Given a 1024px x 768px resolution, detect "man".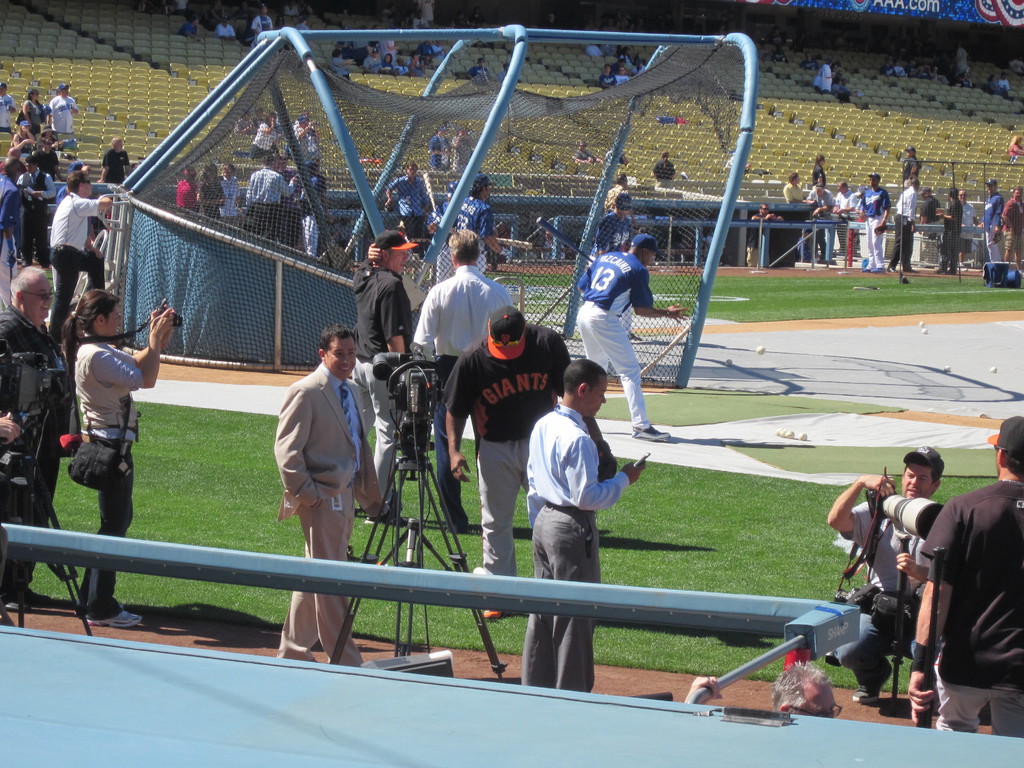
box=[758, 40, 774, 63].
